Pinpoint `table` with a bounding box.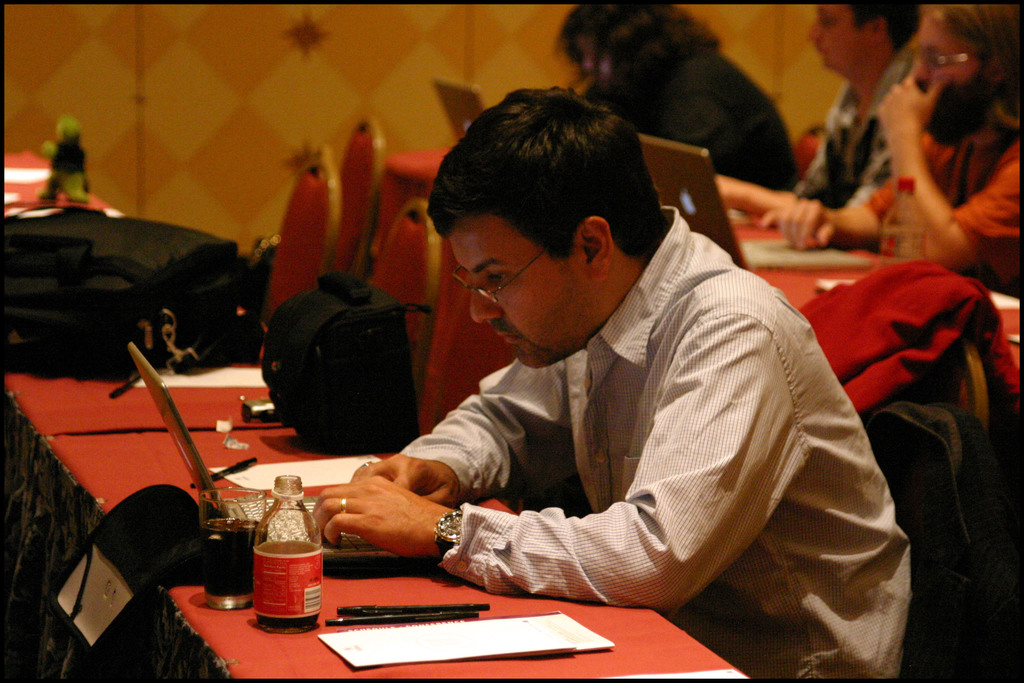
select_region(378, 158, 1023, 409).
